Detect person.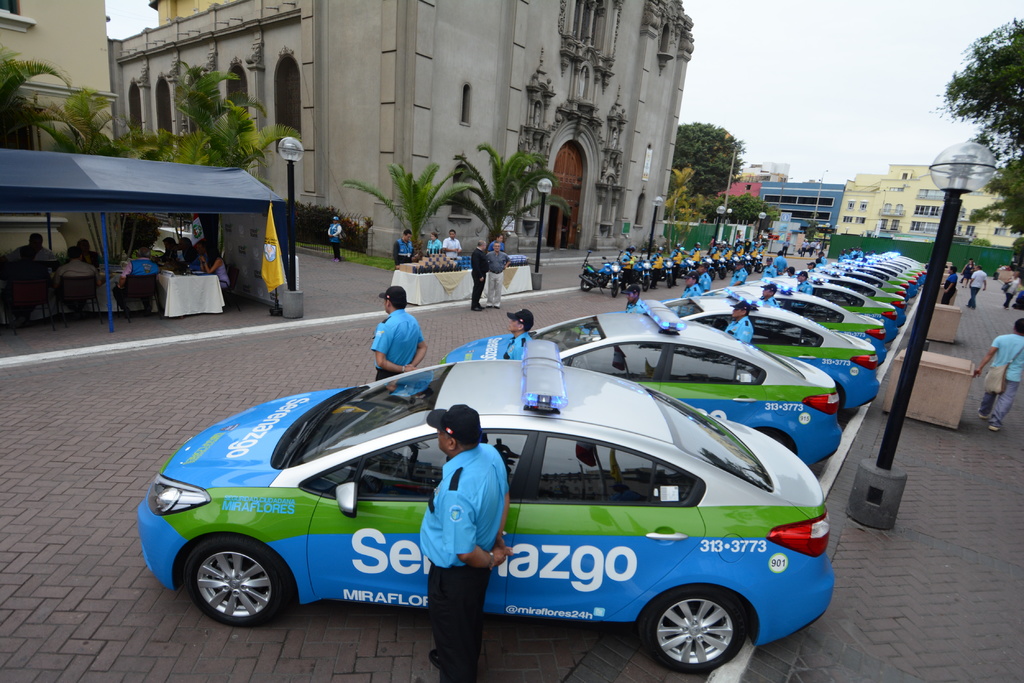
Detected at l=721, t=294, r=751, b=348.
